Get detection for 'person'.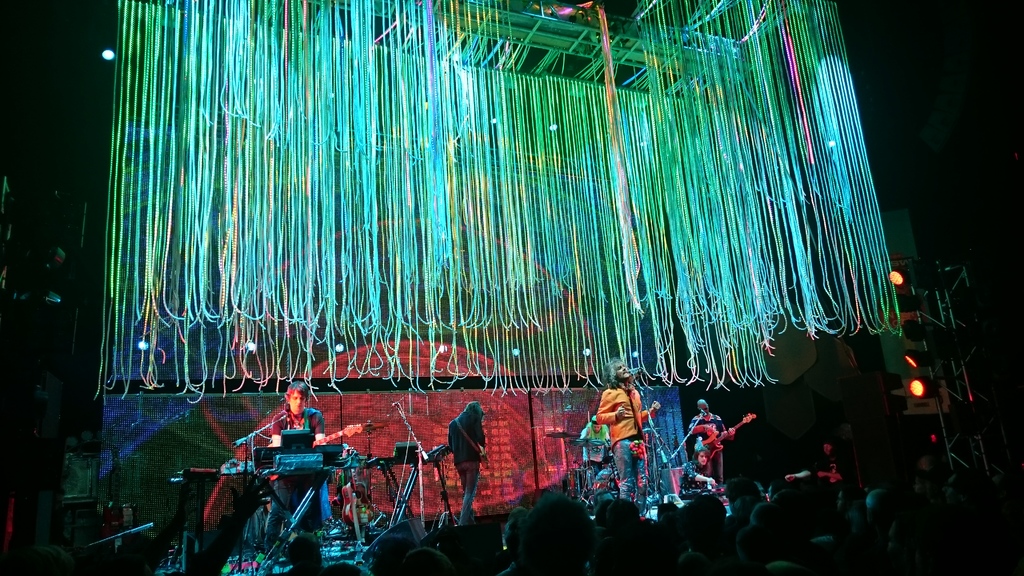
Detection: bbox=[501, 490, 601, 575].
